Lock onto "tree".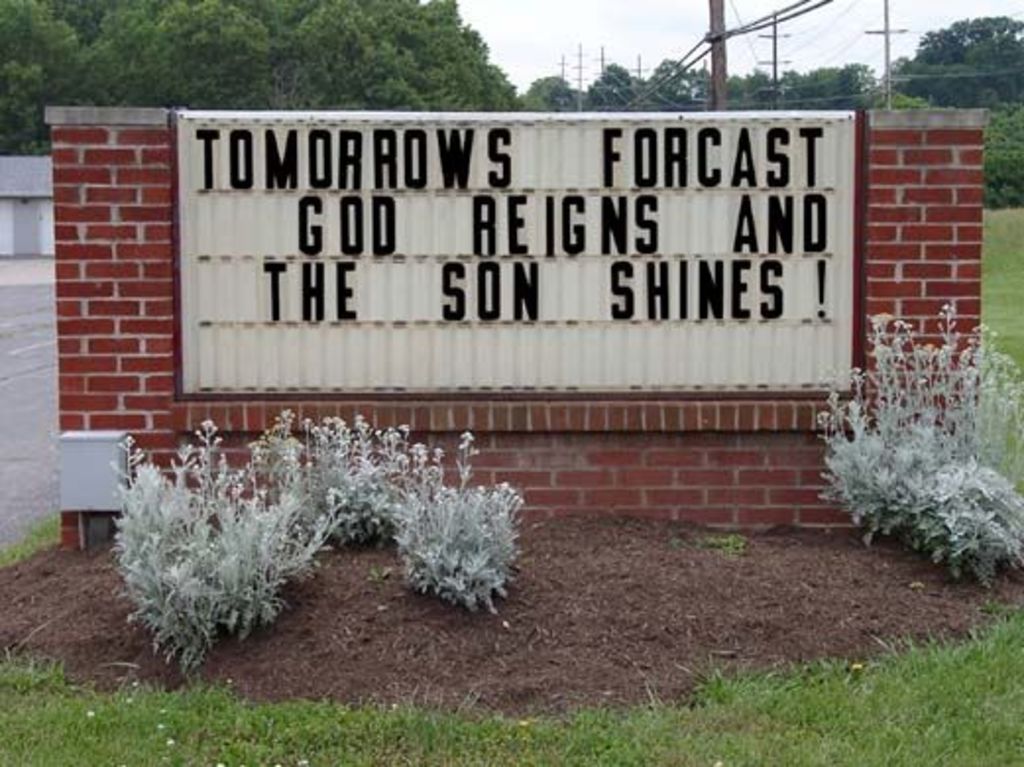
Locked: bbox=(816, 289, 1022, 592).
